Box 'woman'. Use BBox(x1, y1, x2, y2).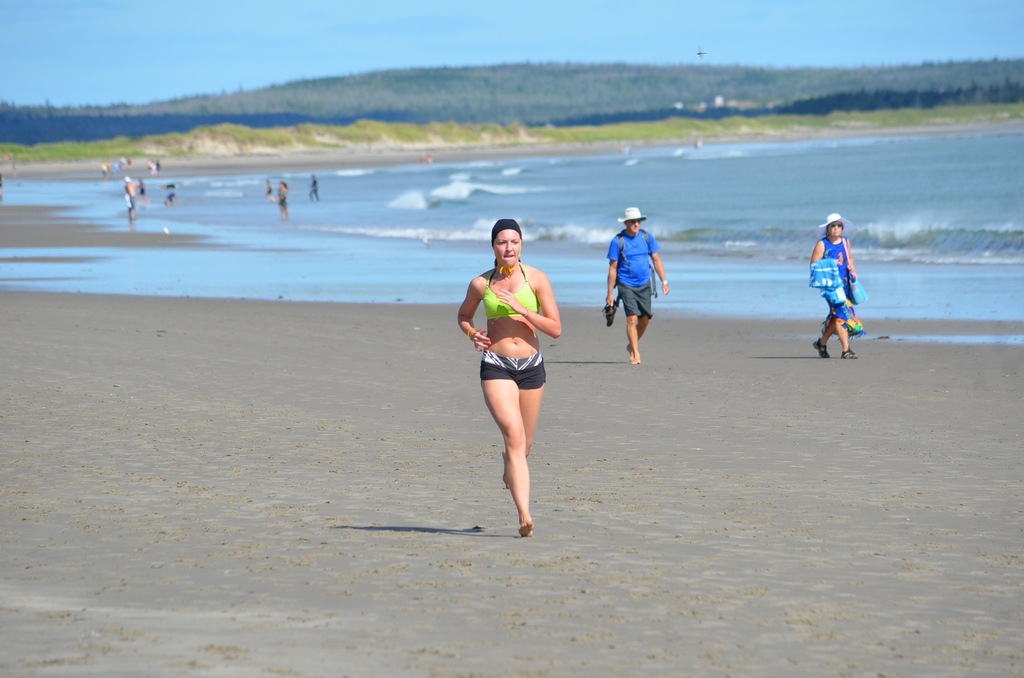
BBox(274, 179, 290, 216).
